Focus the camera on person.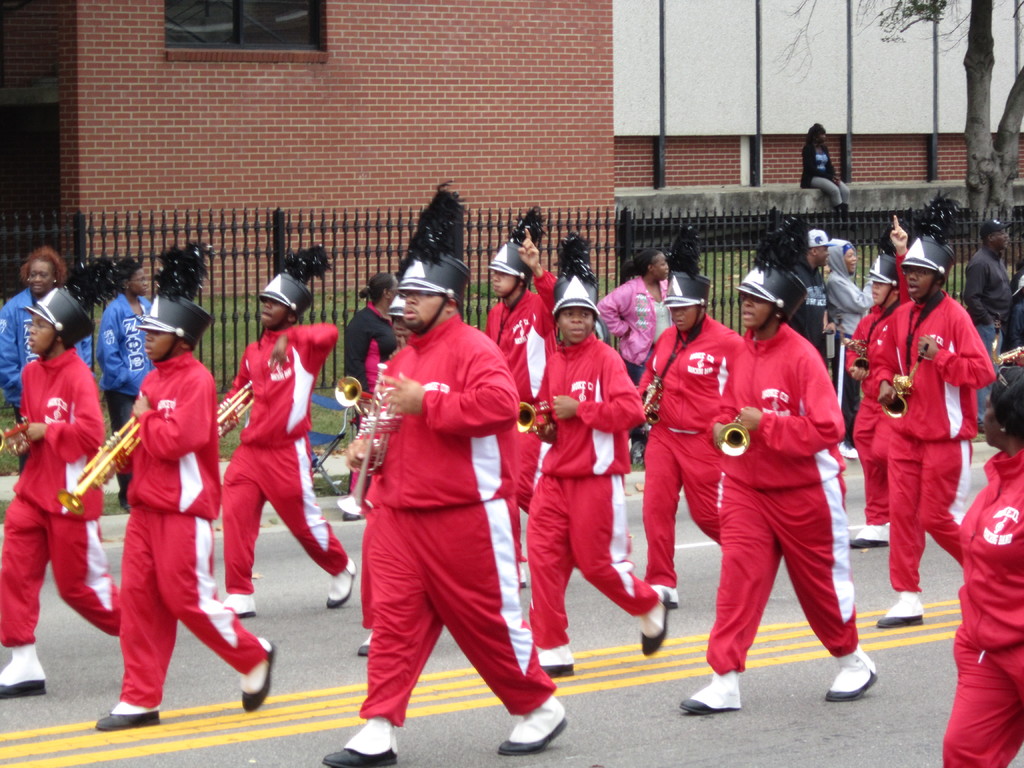
Focus region: (x1=593, y1=236, x2=679, y2=473).
